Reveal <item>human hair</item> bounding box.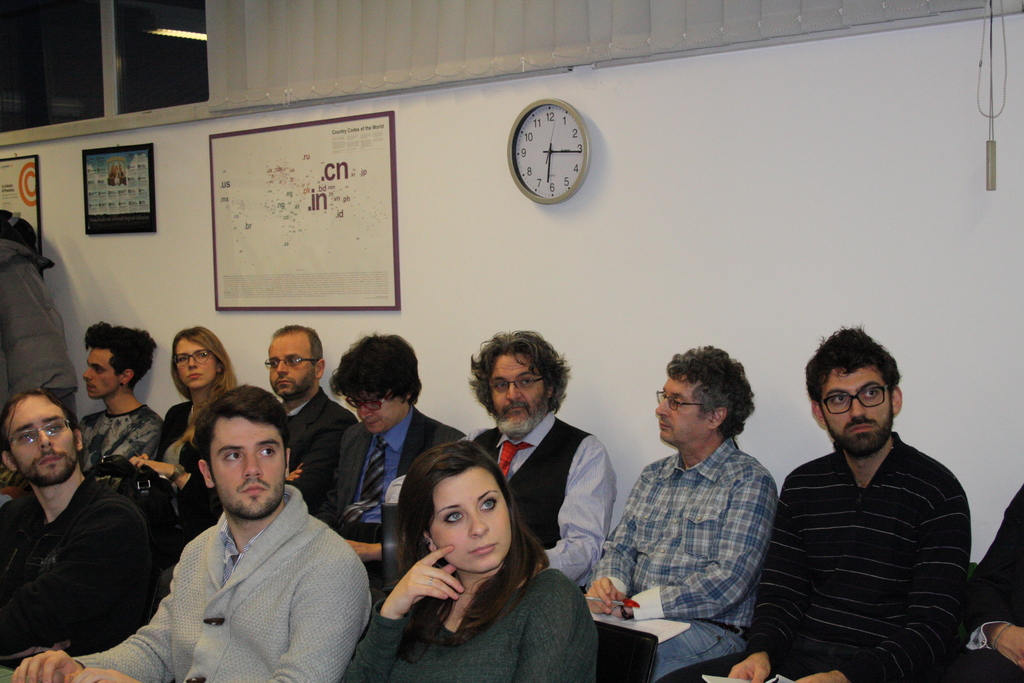
Revealed: detection(665, 347, 754, 440).
